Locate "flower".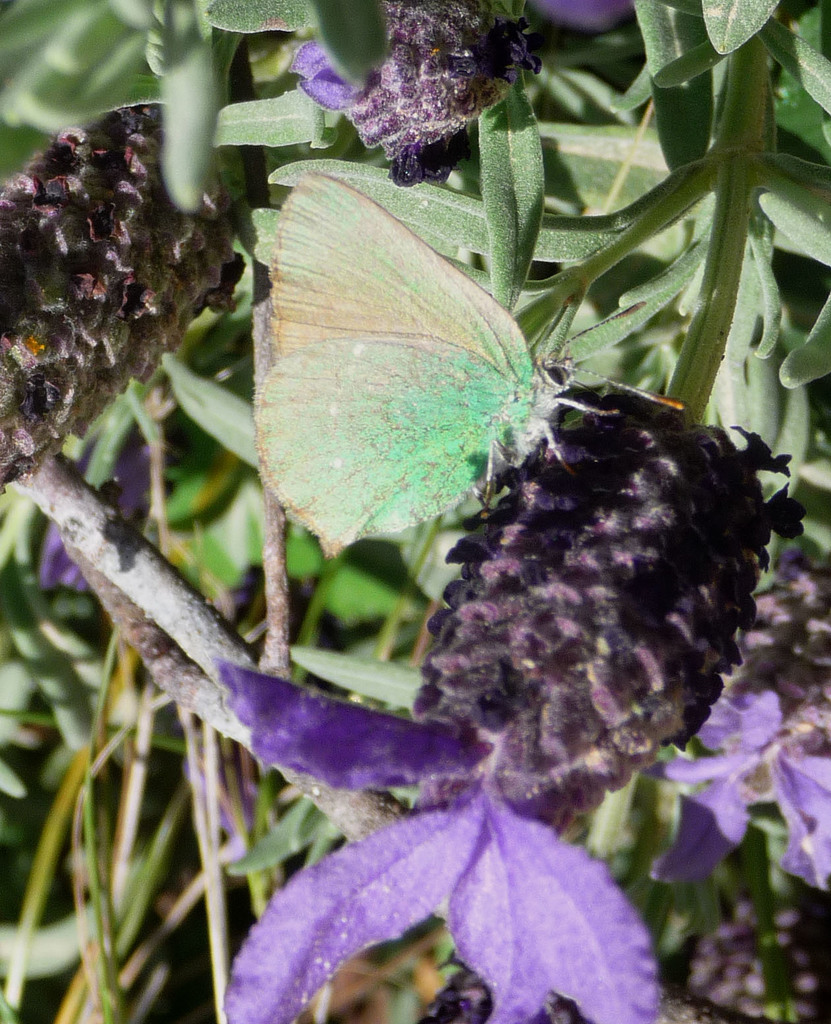
Bounding box: locate(424, 390, 762, 802).
